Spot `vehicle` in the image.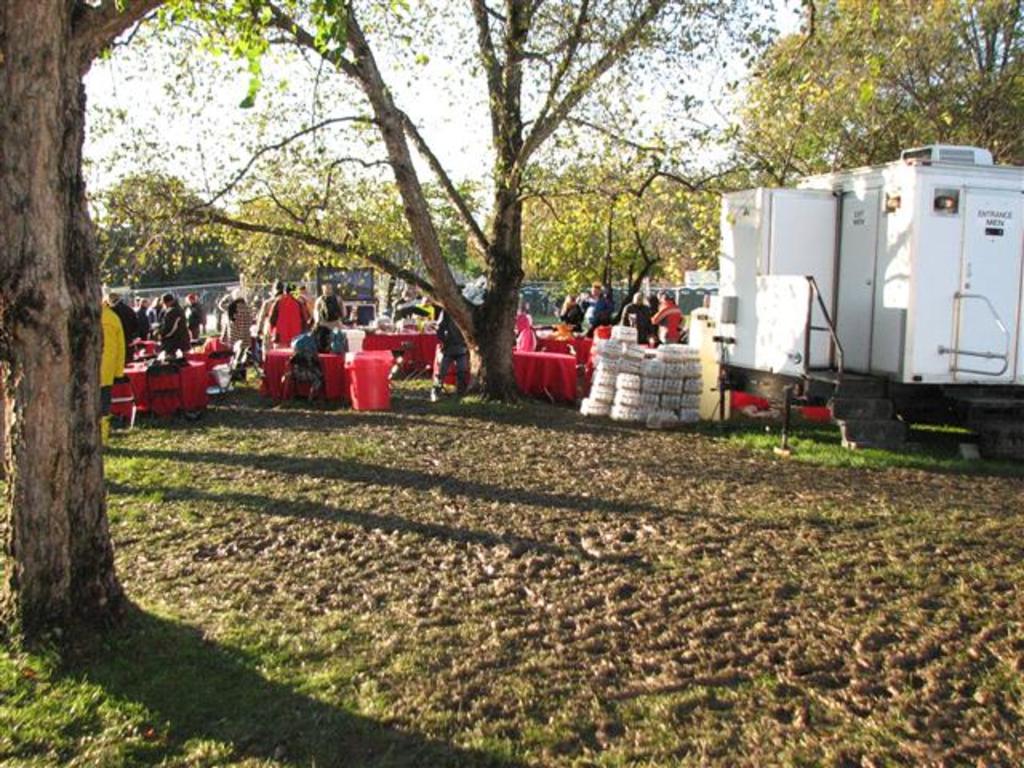
`vehicle` found at select_region(701, 154, 1023, 453).
